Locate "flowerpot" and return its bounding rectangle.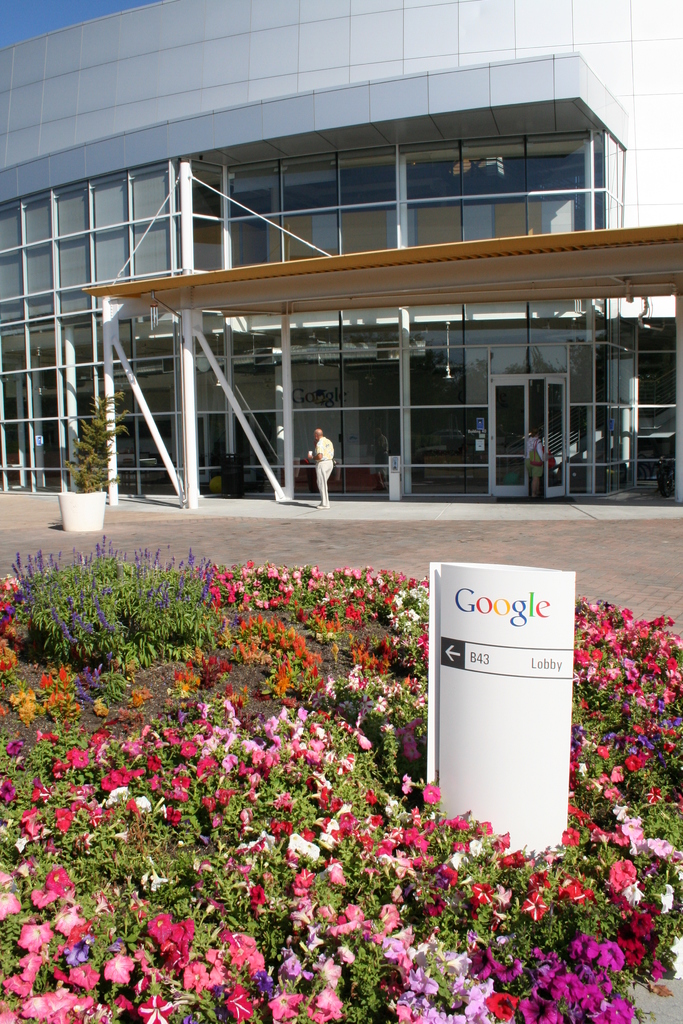
rect(61, 490, 106, 532).
